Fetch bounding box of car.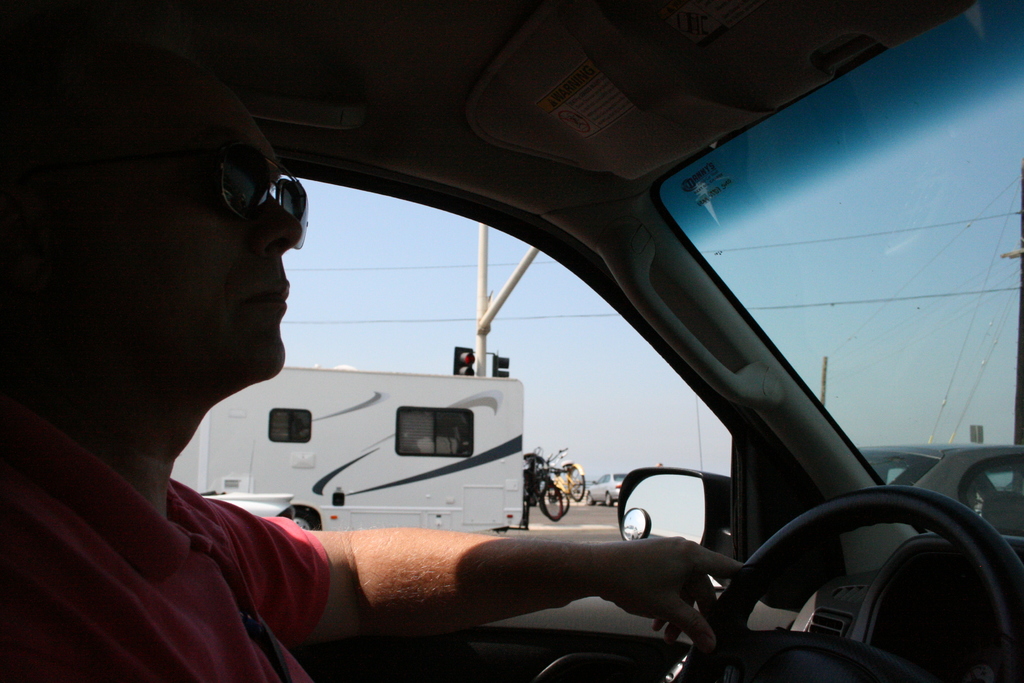
Bbox: 582,473,628,504.
